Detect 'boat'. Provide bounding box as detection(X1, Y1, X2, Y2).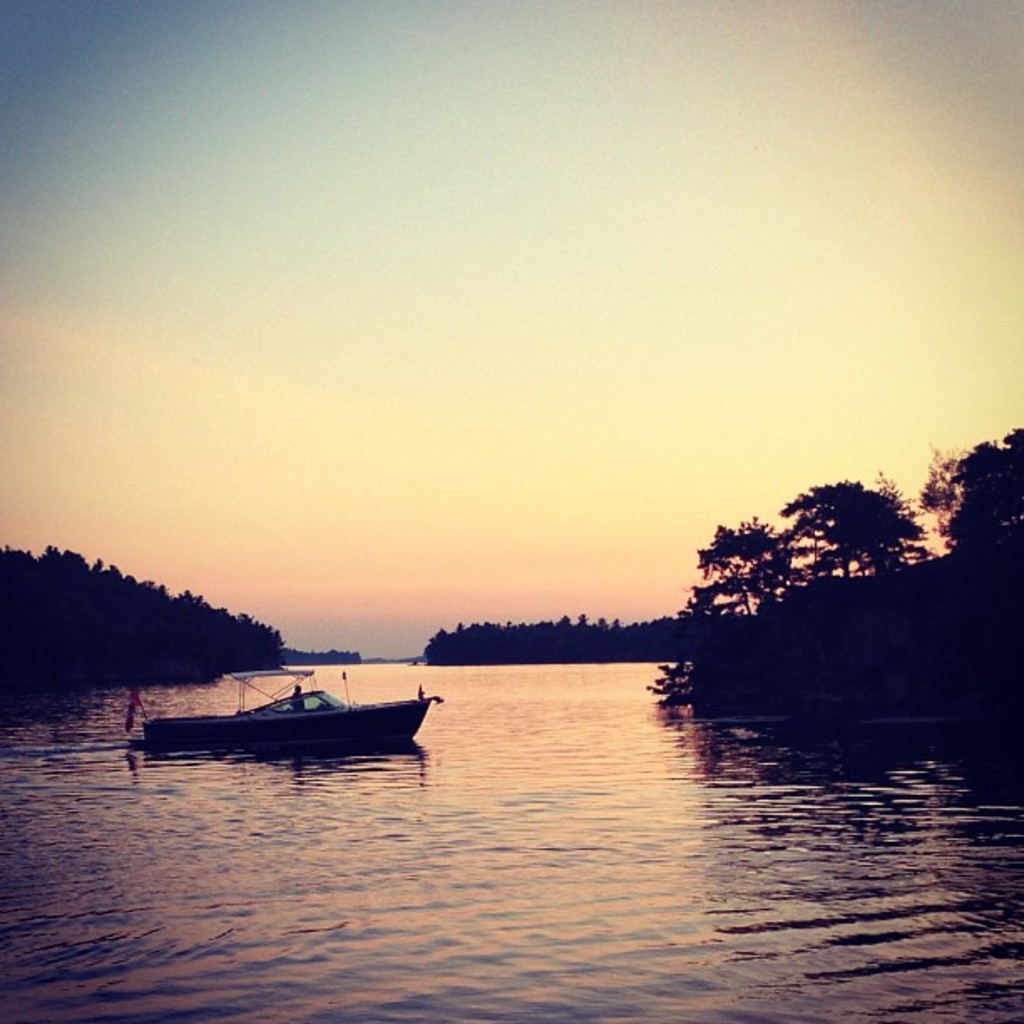
detection(124, 663, 452, 766).
